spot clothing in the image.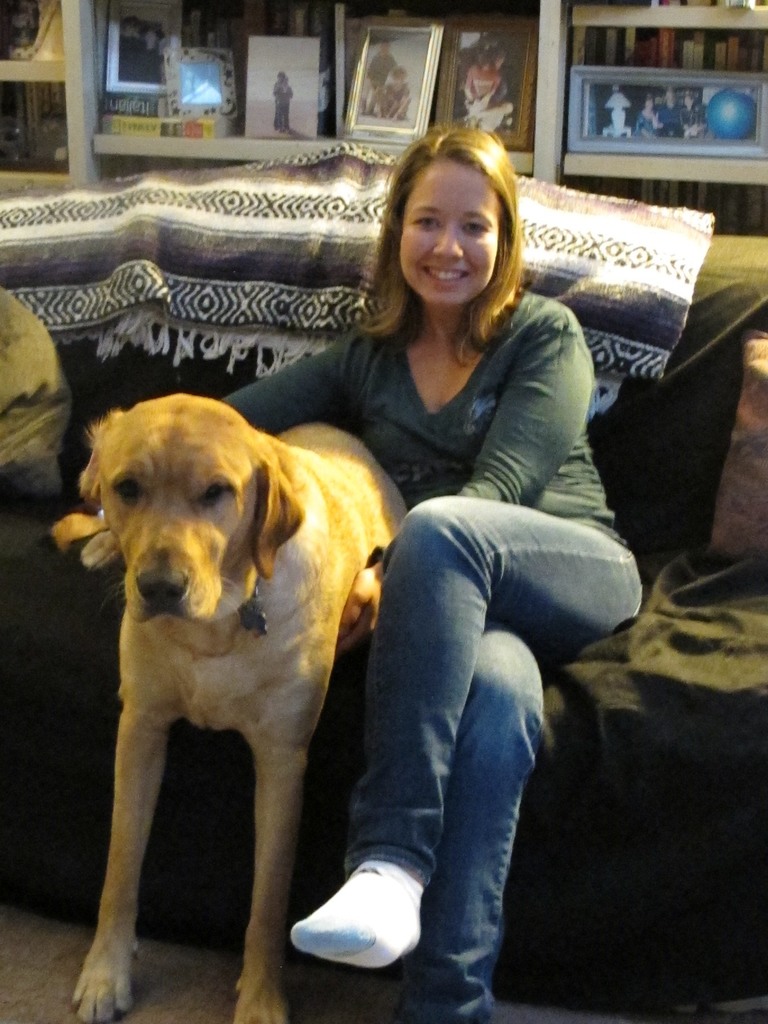
clothing found at [657, 99, 685, 134].
